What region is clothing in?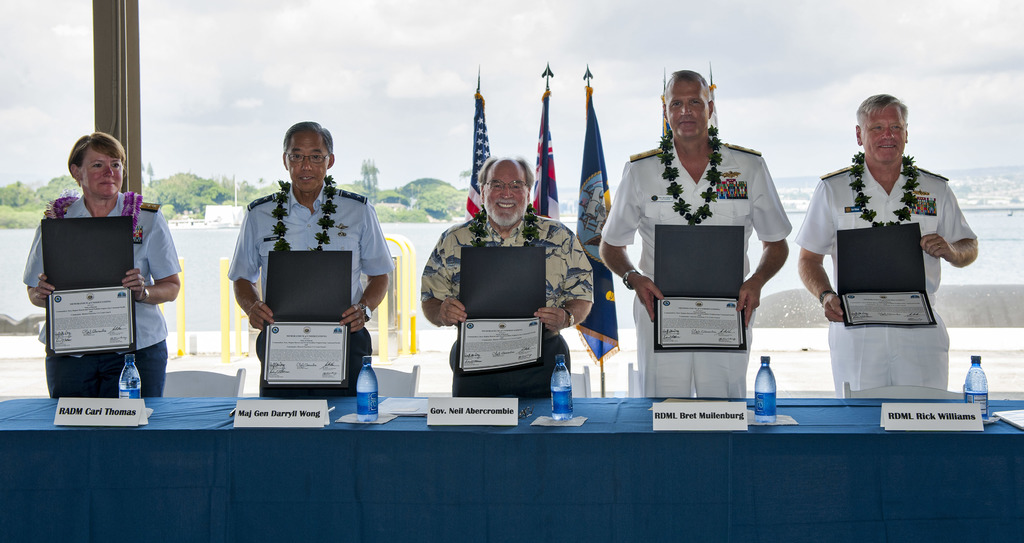
x1=793, y1=145, x2=986, y2=390.
